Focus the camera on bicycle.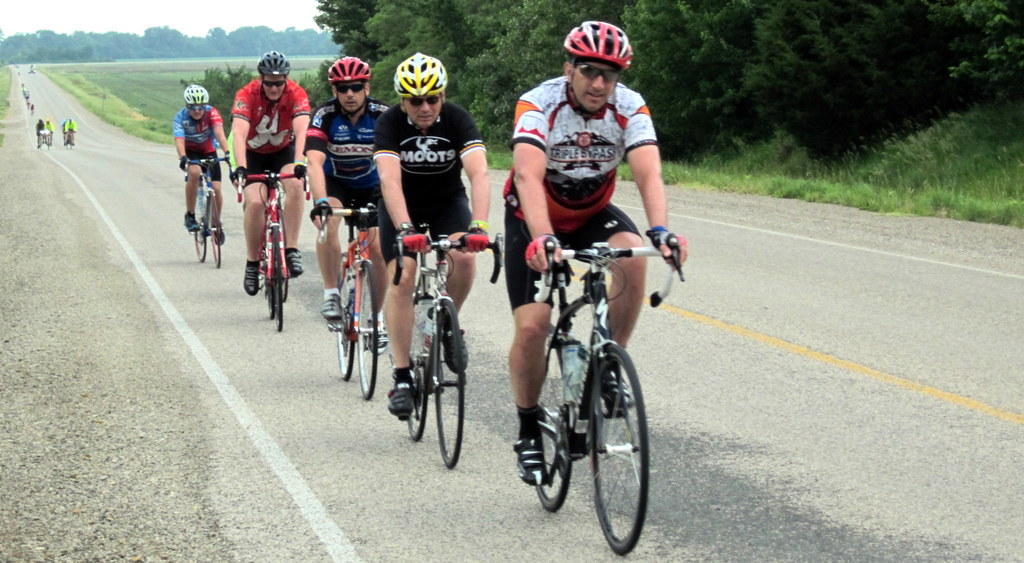
Focus region: (left=493, top=213, right=666, bottom=544).
